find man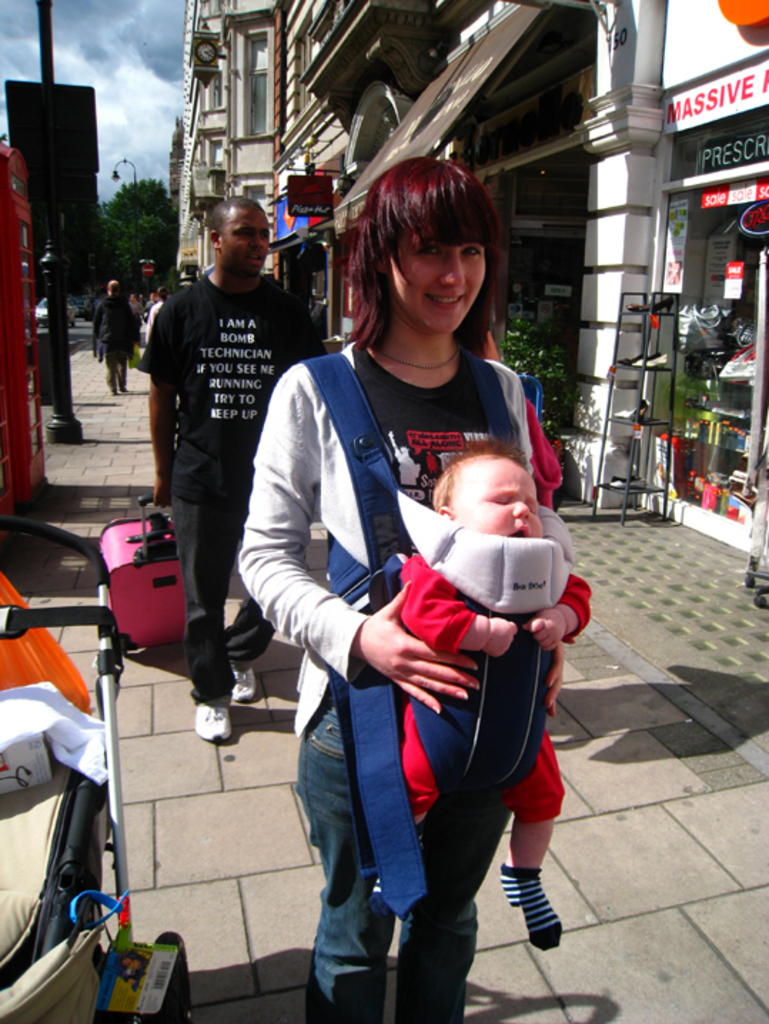
(128, 194, 307, 713)
